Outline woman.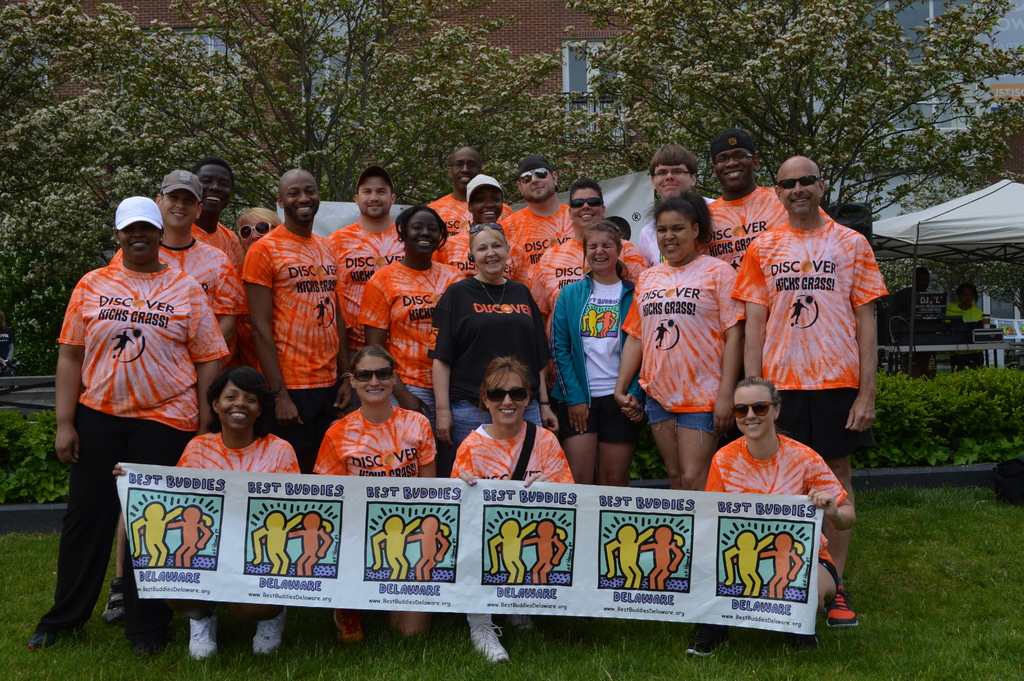
Outline: [428,223,552,438].
